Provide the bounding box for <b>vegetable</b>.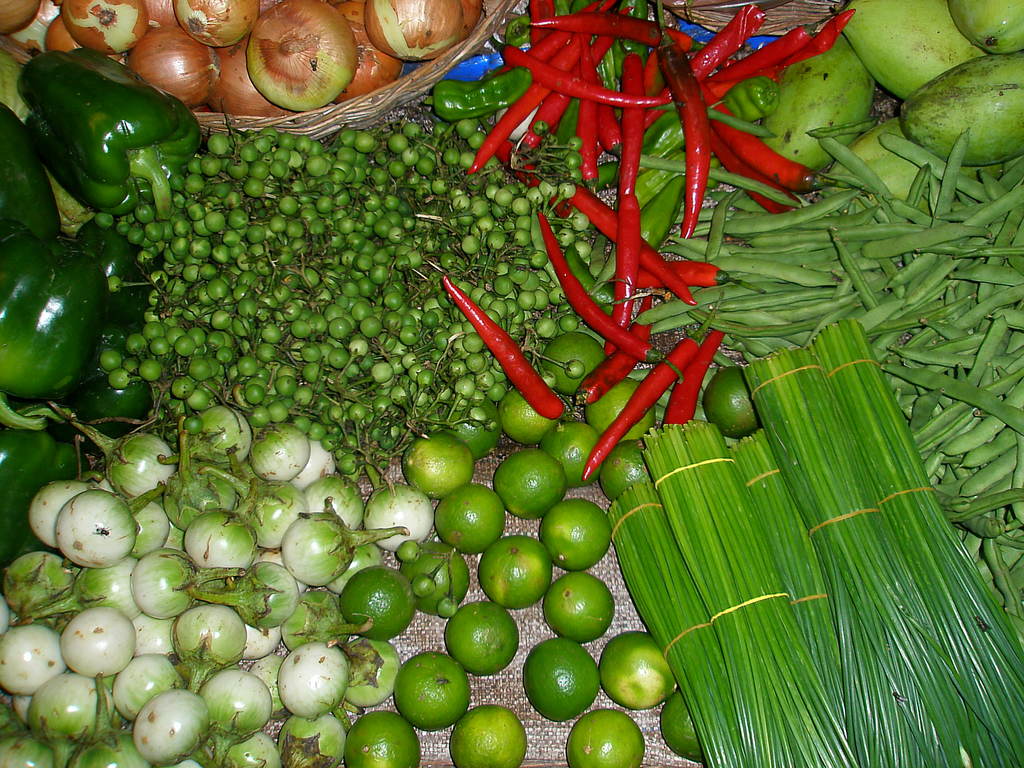
614,50,636,195.
